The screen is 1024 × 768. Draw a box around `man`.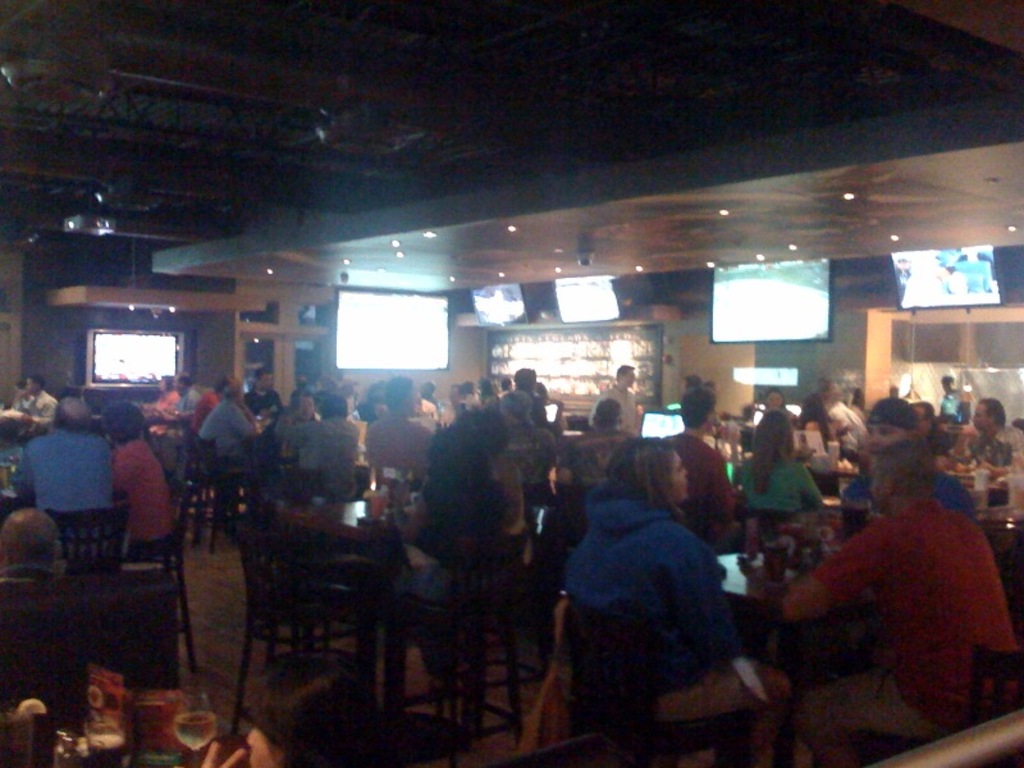
(6,392,122,572).
